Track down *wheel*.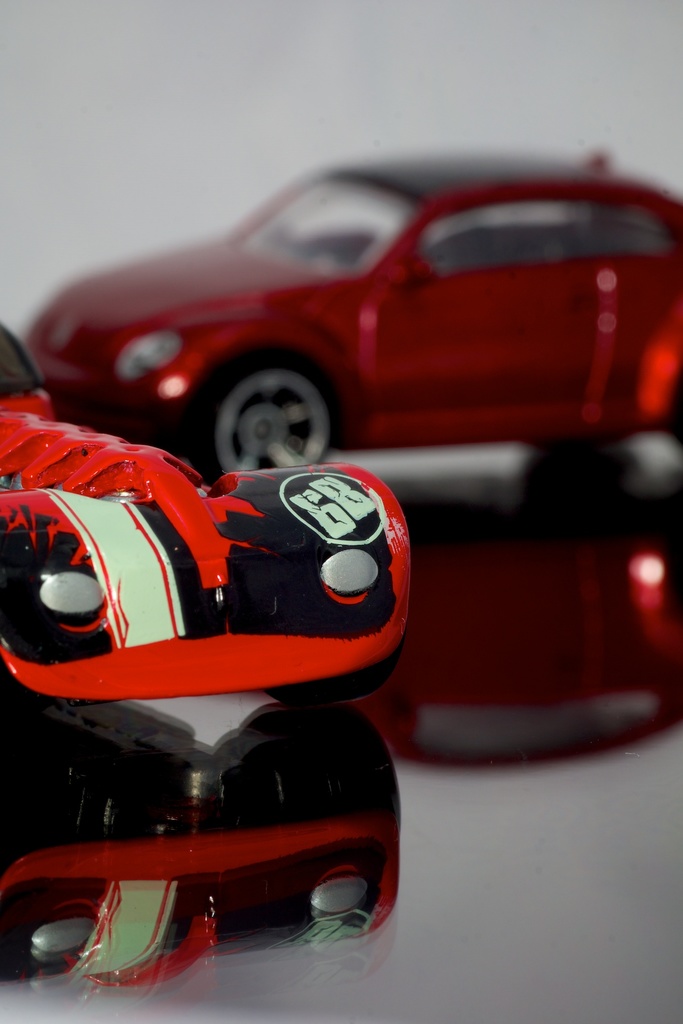
Tracked to [199,354,334,475].
